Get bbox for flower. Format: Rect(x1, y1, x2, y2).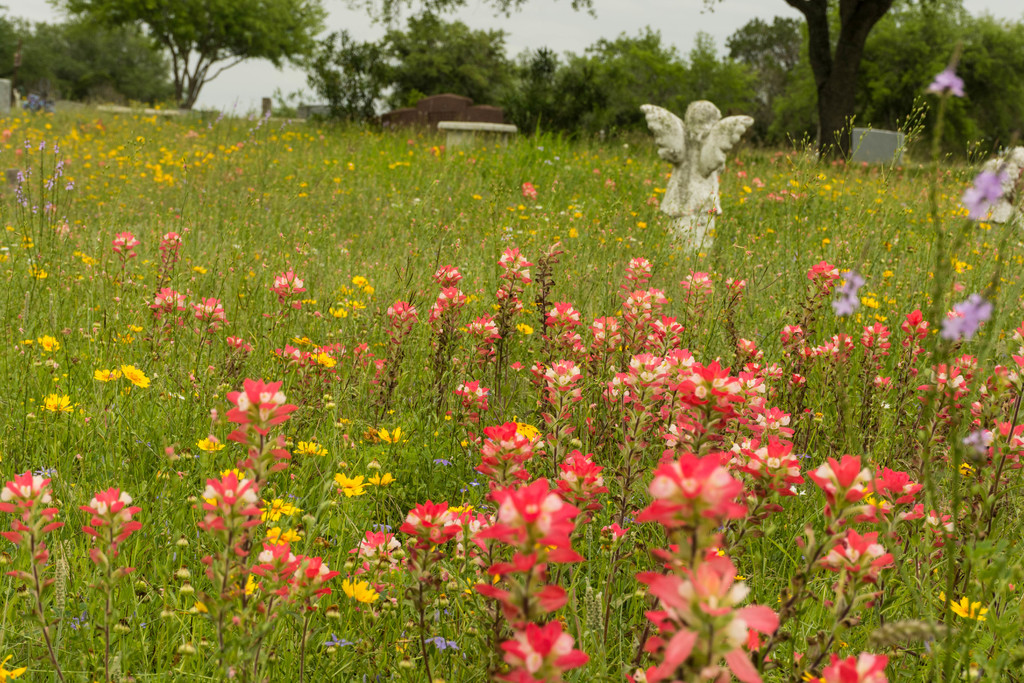
Rect(616, 452, 774, 682).
